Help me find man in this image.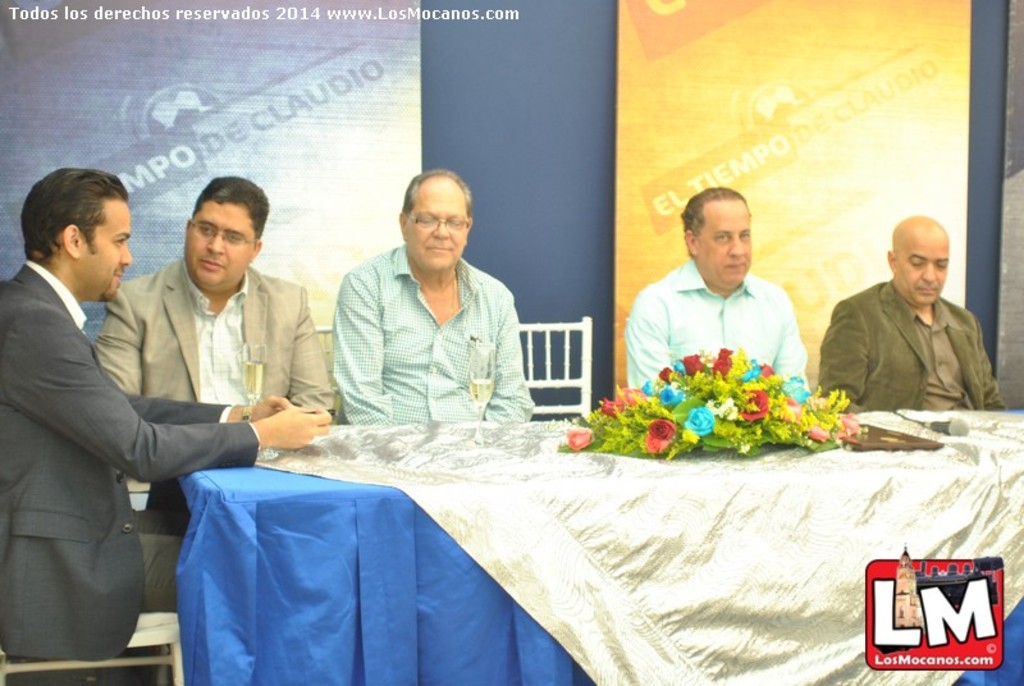
Found it: <bbox>623, 188, 813, 392</bbox>.
